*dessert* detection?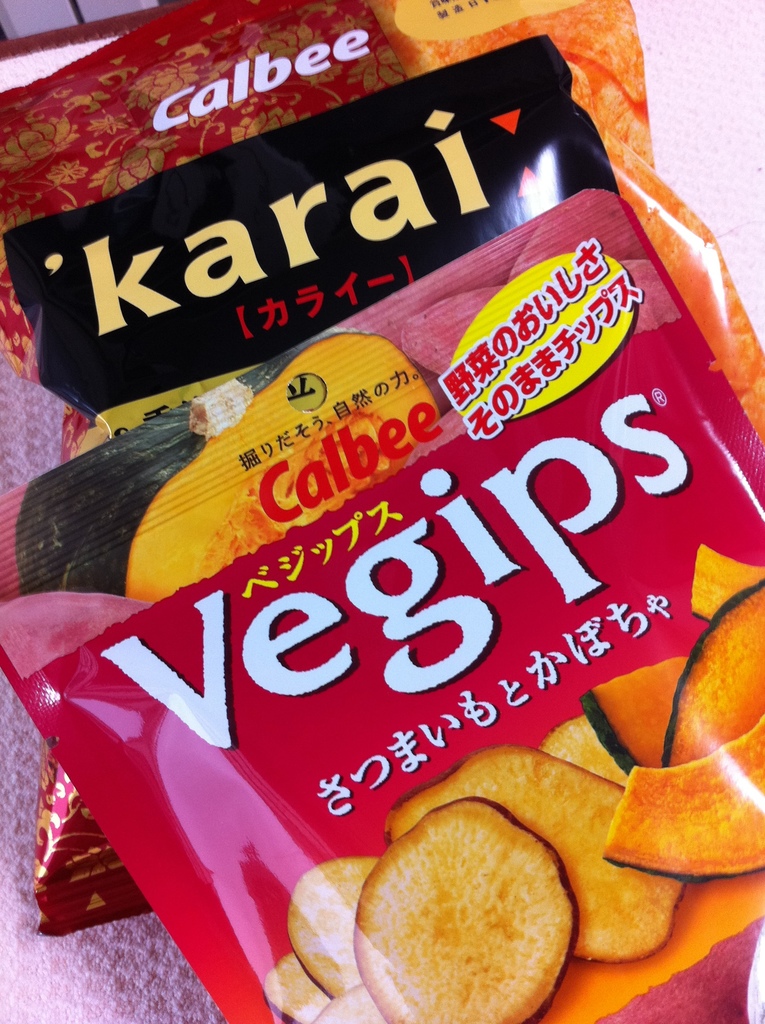
left=358, top=808, right=580, bottom=1023
